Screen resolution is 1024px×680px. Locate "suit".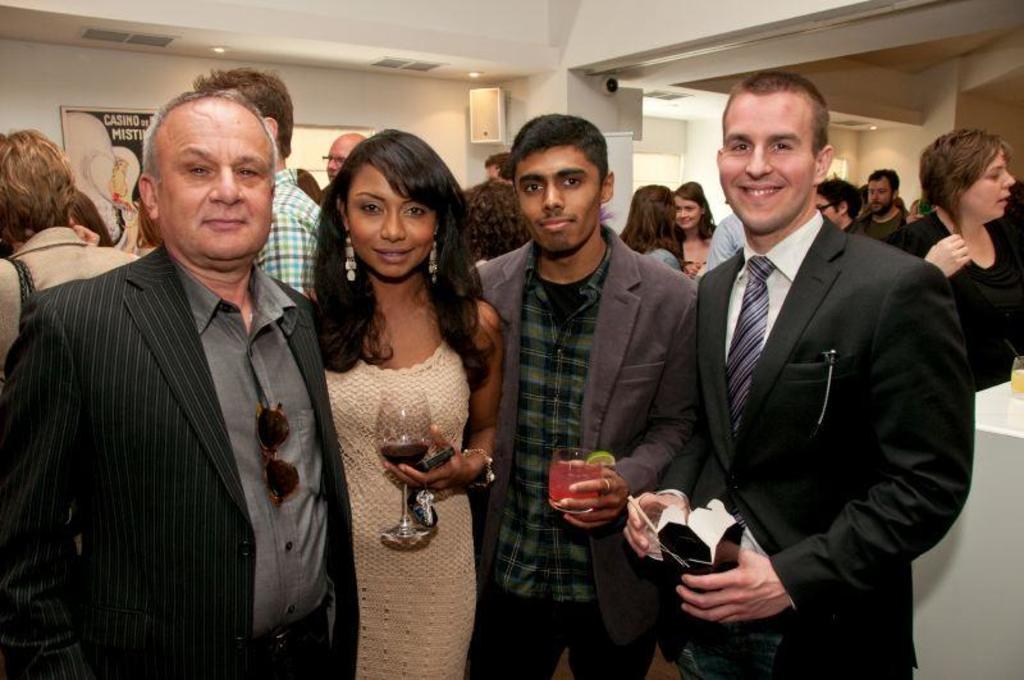
crop(467, 225, 700, 679).
